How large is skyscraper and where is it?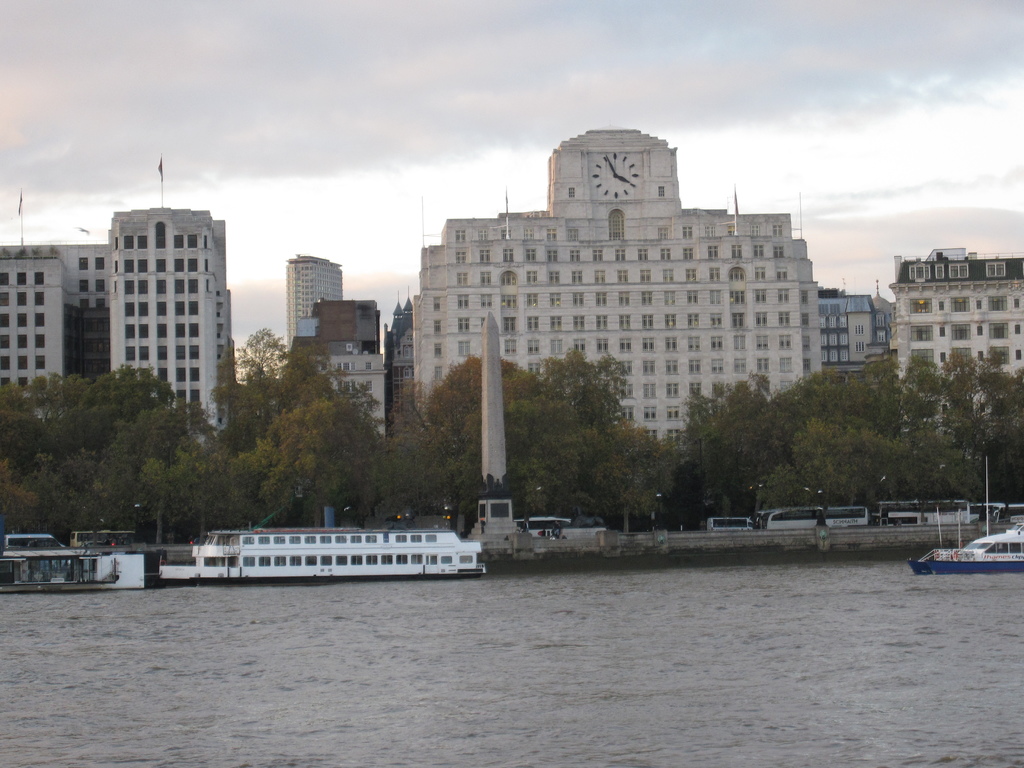
Bounding box: [277,252,347,354].
